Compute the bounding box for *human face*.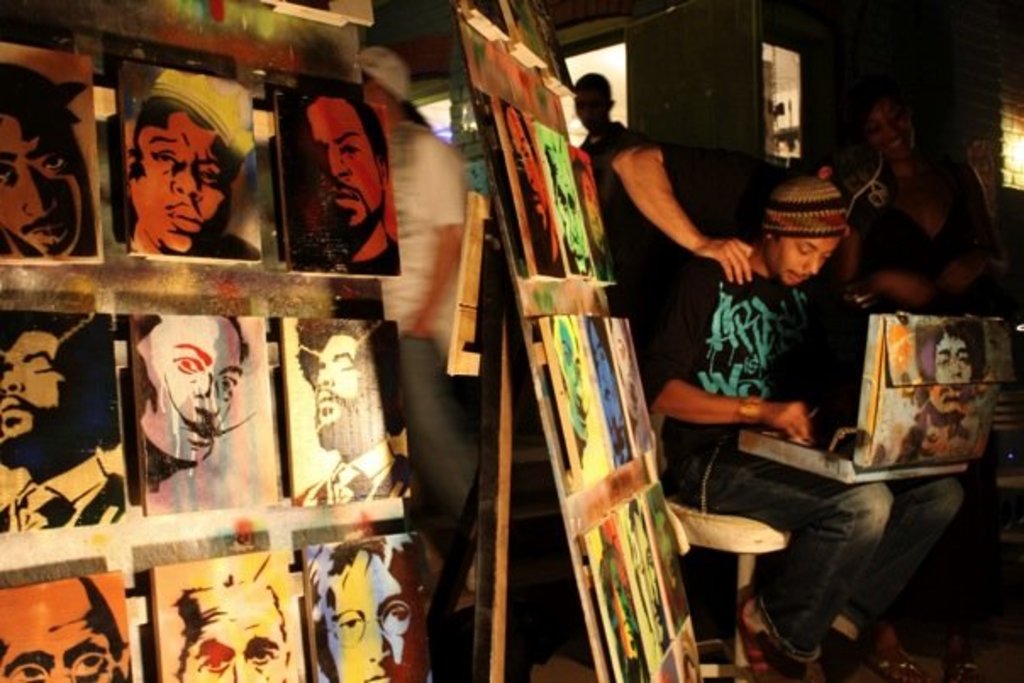
left=136, top=310, right=246, bottom=468.
